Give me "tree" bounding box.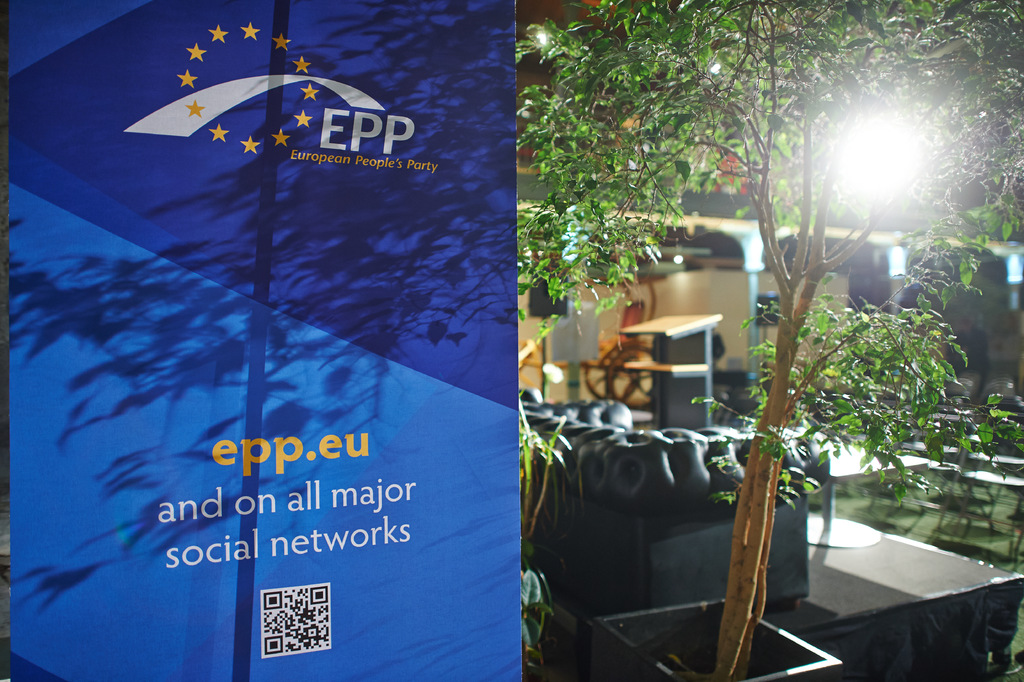
512:0:1023:681.
